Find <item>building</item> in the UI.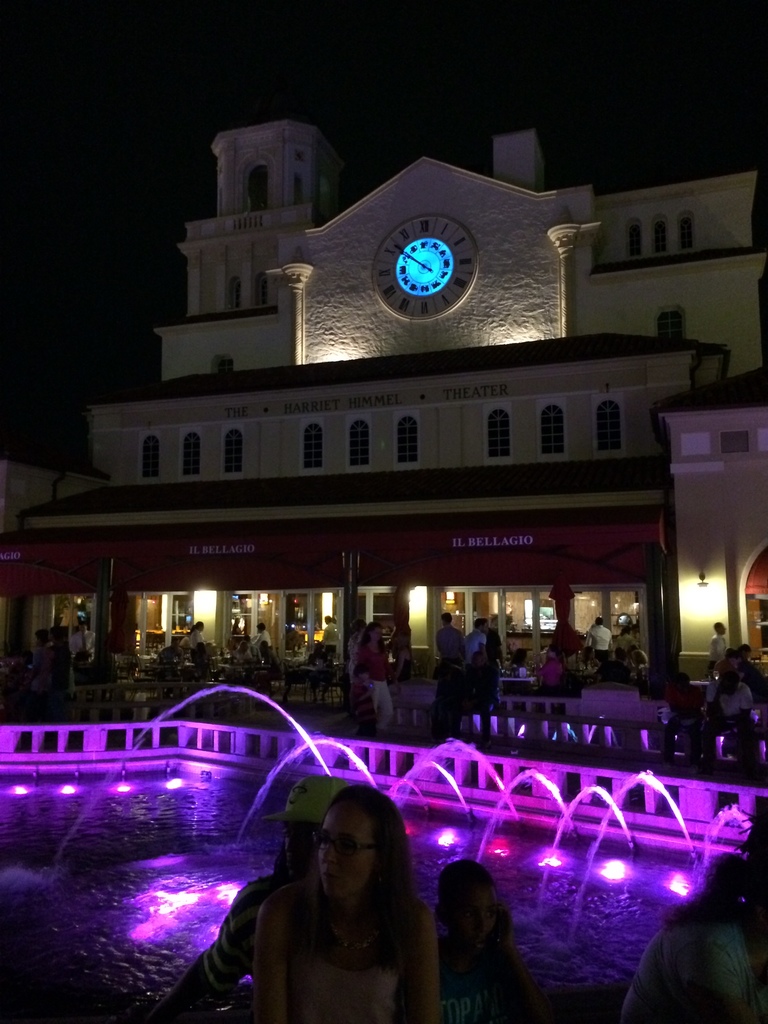
UI element at 0,116,767,689.
